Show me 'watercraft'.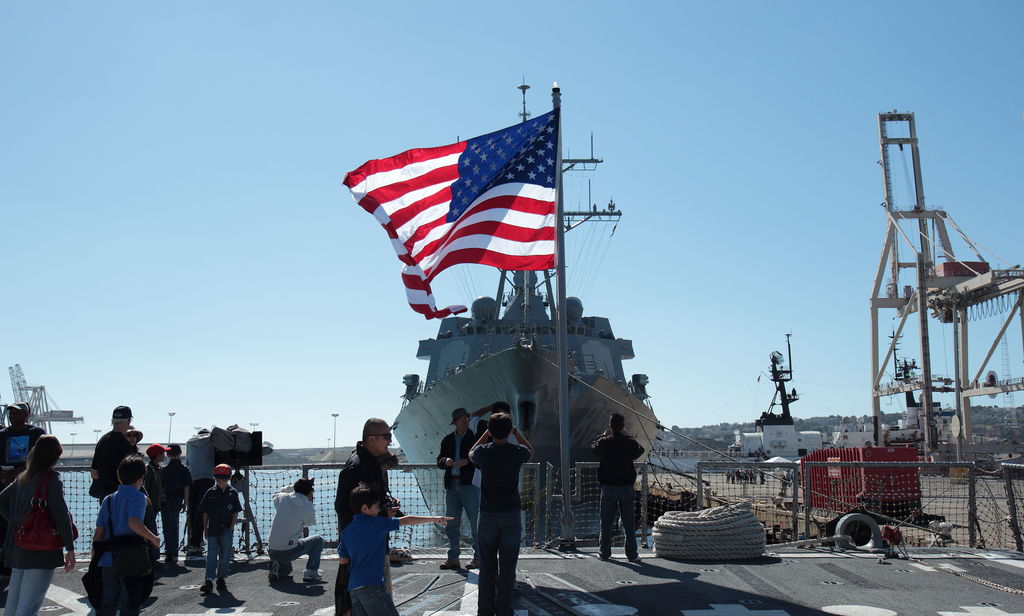
'watercraft' is here: (350,175,678,501).
